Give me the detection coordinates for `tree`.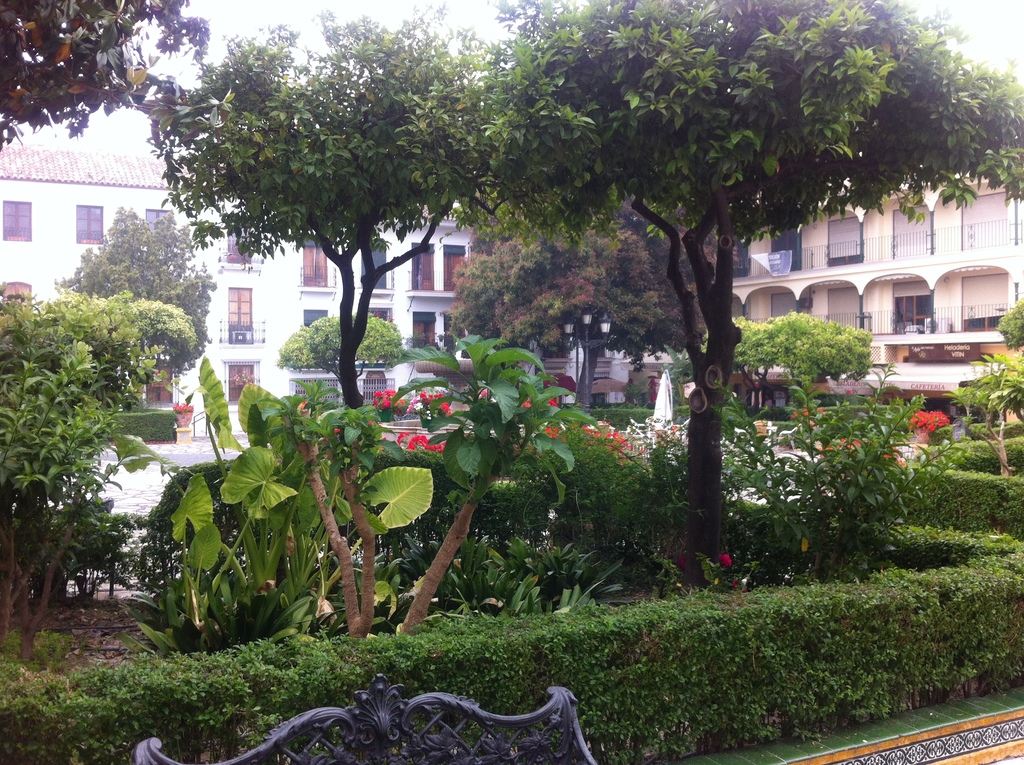
l=248, t=380, r=401, b=631.
